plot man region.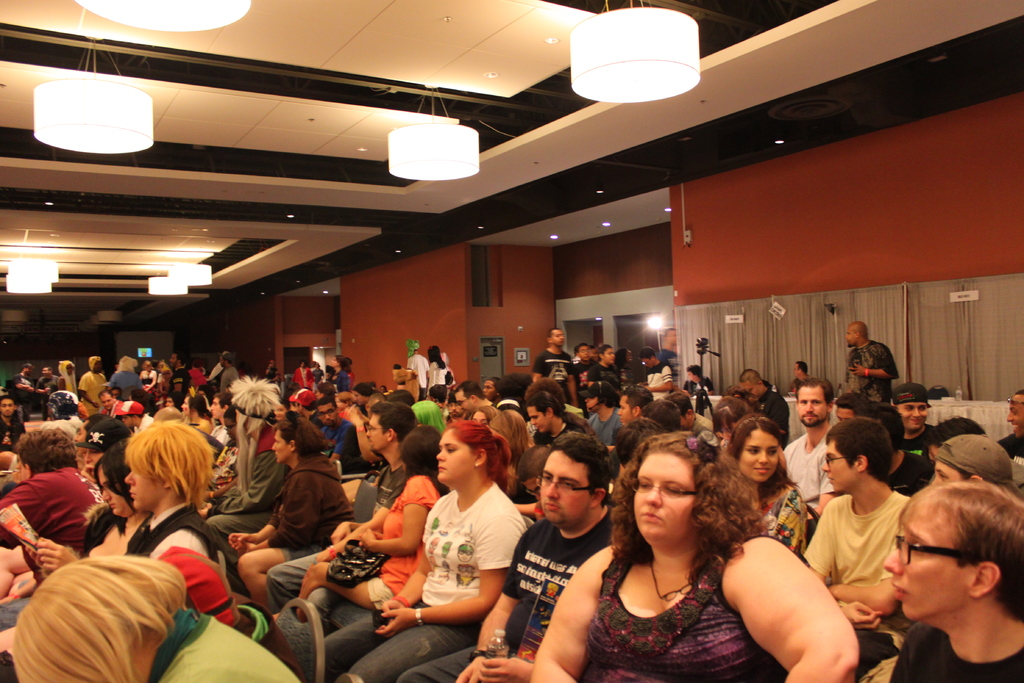
Plotted at 579:383:627:448.
